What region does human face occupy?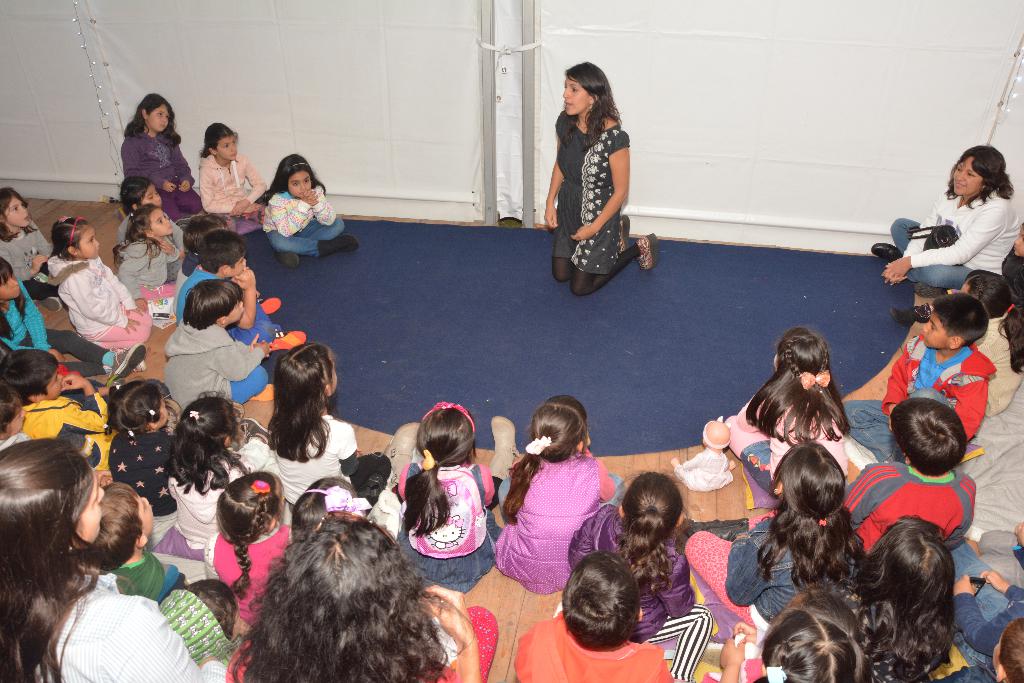
x1=77 y1=222 x2=97 y2=257.
